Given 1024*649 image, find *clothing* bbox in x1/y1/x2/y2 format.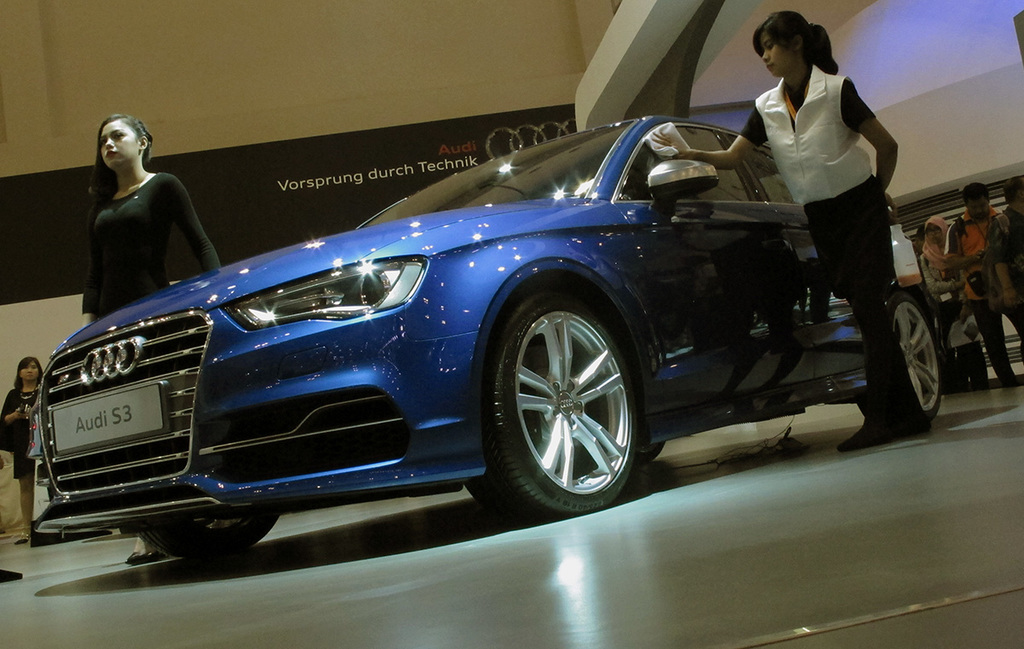
719/52/906/418.
